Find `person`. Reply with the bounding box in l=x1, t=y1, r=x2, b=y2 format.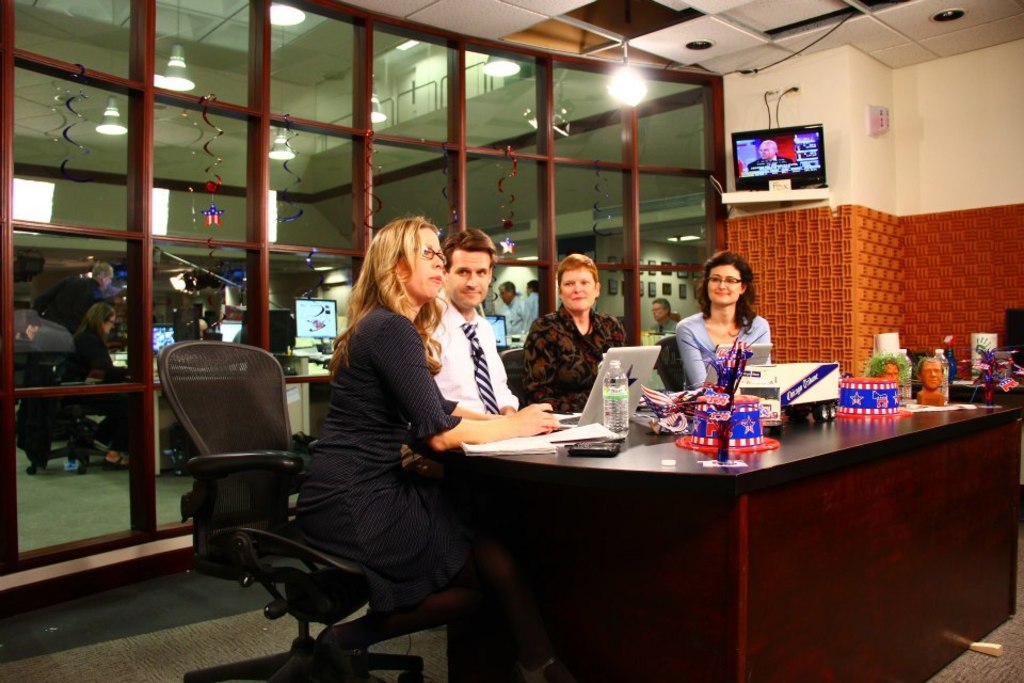
l=518, t=256, r=635, b=431.
